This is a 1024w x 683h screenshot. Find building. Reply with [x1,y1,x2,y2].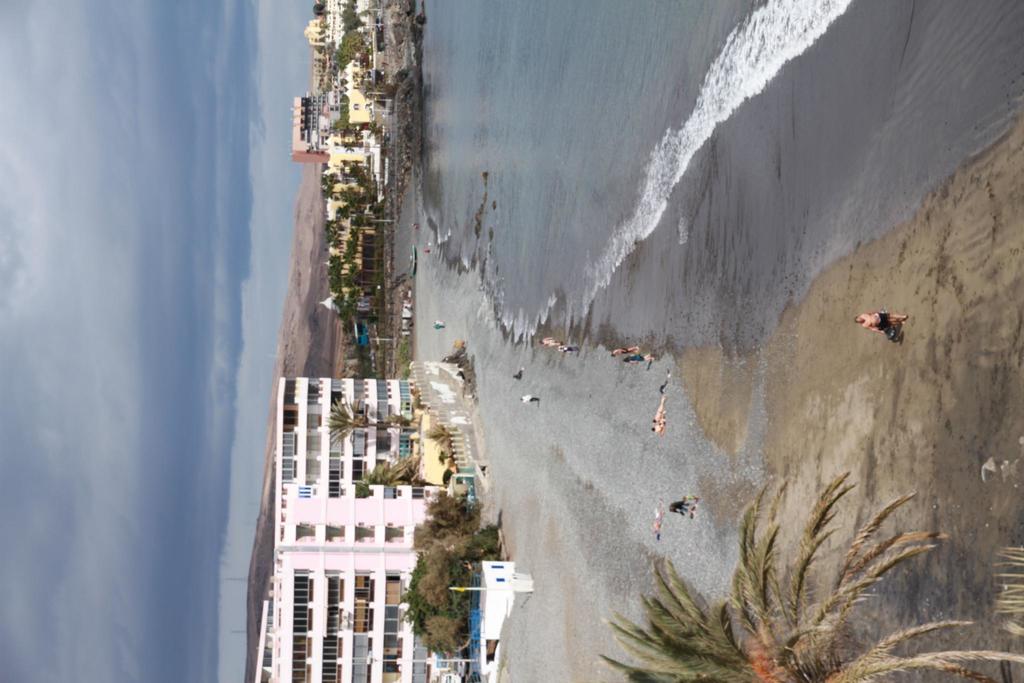
[221,360,495,682].
